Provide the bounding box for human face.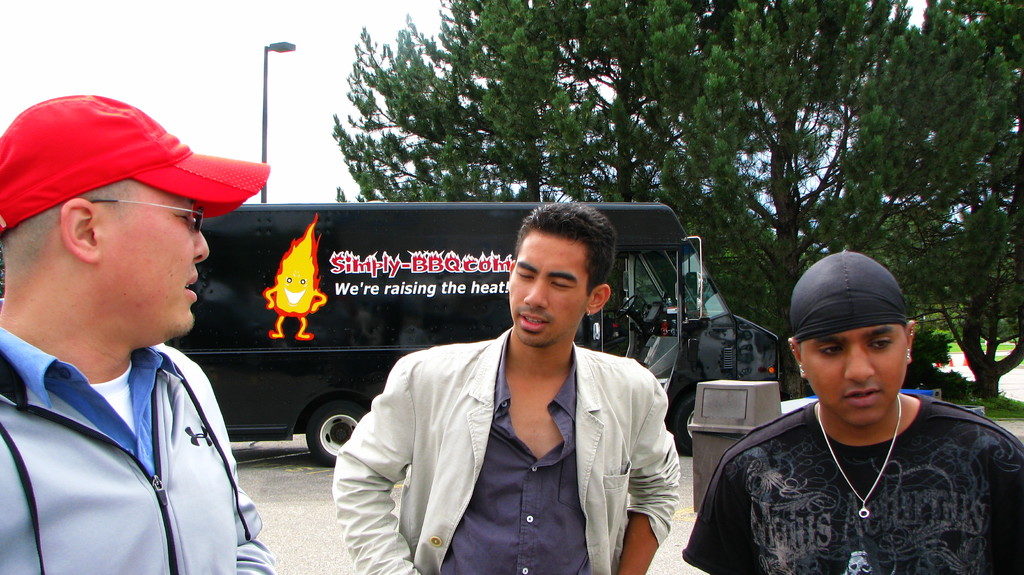
crop(509, 234, 589, 348).
